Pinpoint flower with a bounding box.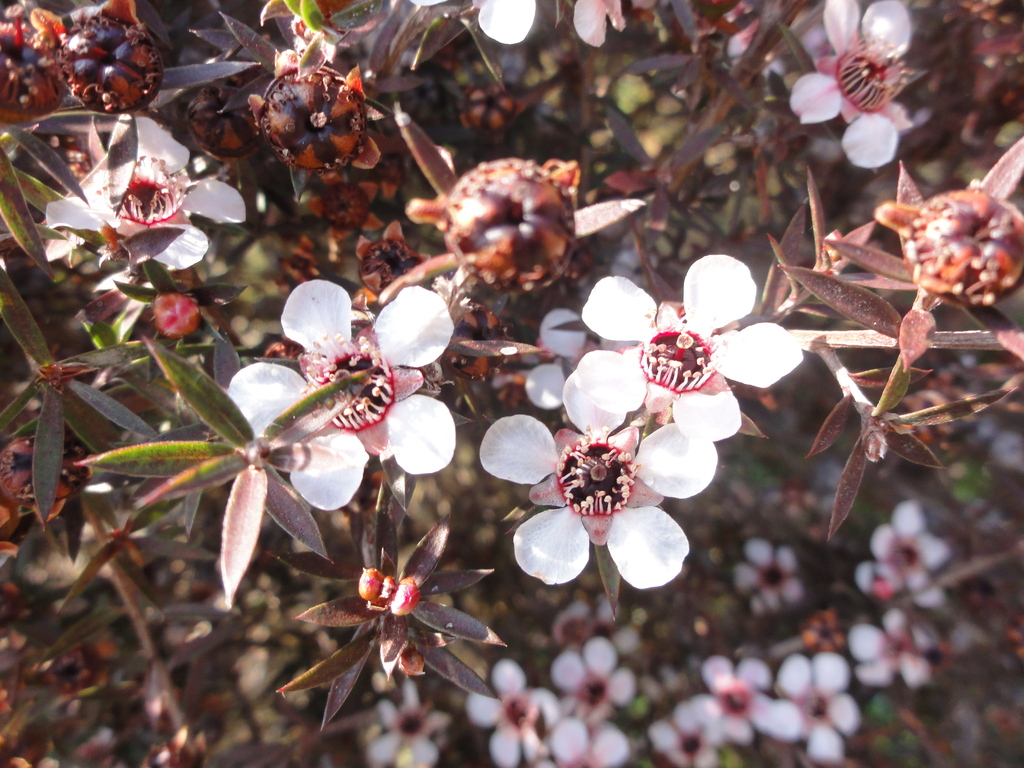
554,598,639,653.
